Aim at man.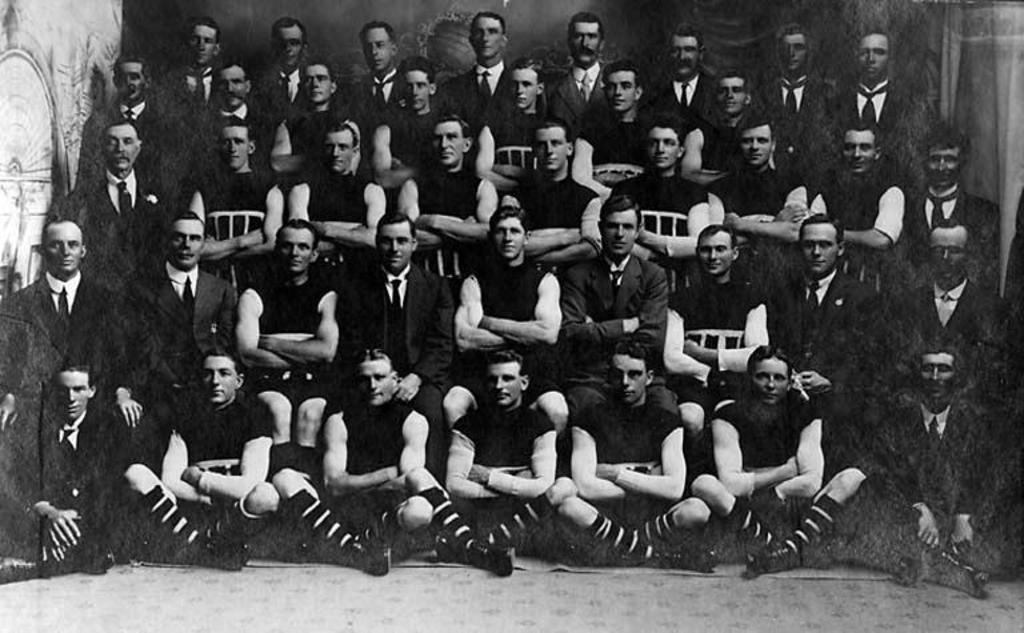
Aimed at box=[451, 7, 511, 125].
